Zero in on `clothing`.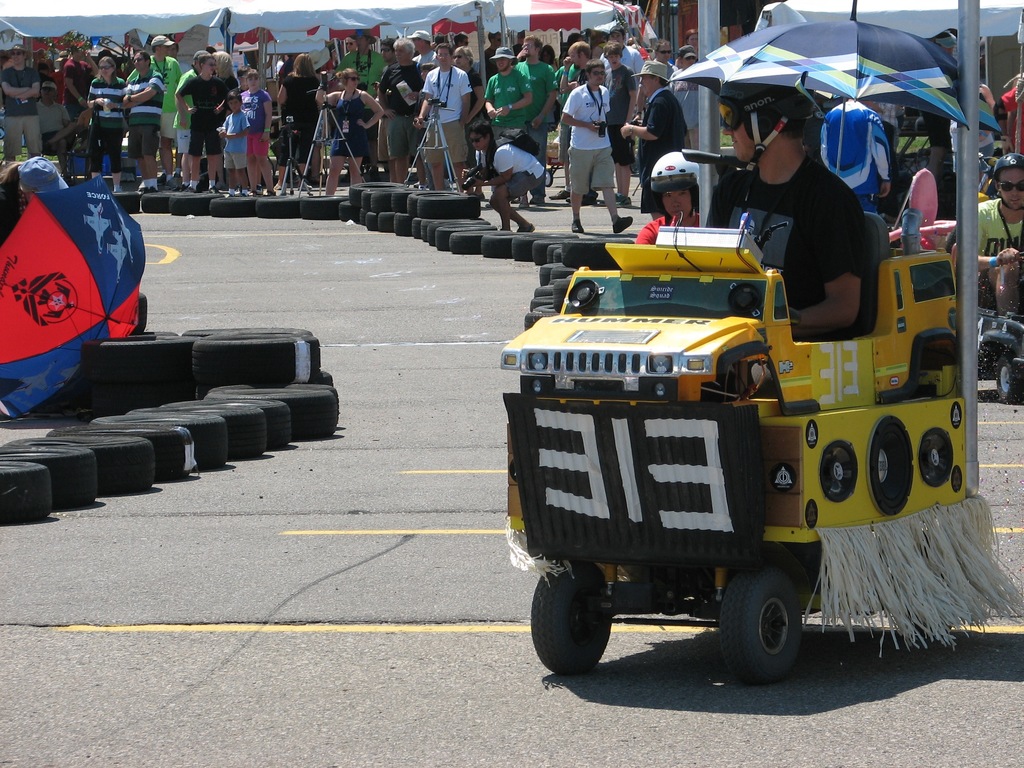
Zeroed in: left=169, top=62, right=196, bottom=159.
